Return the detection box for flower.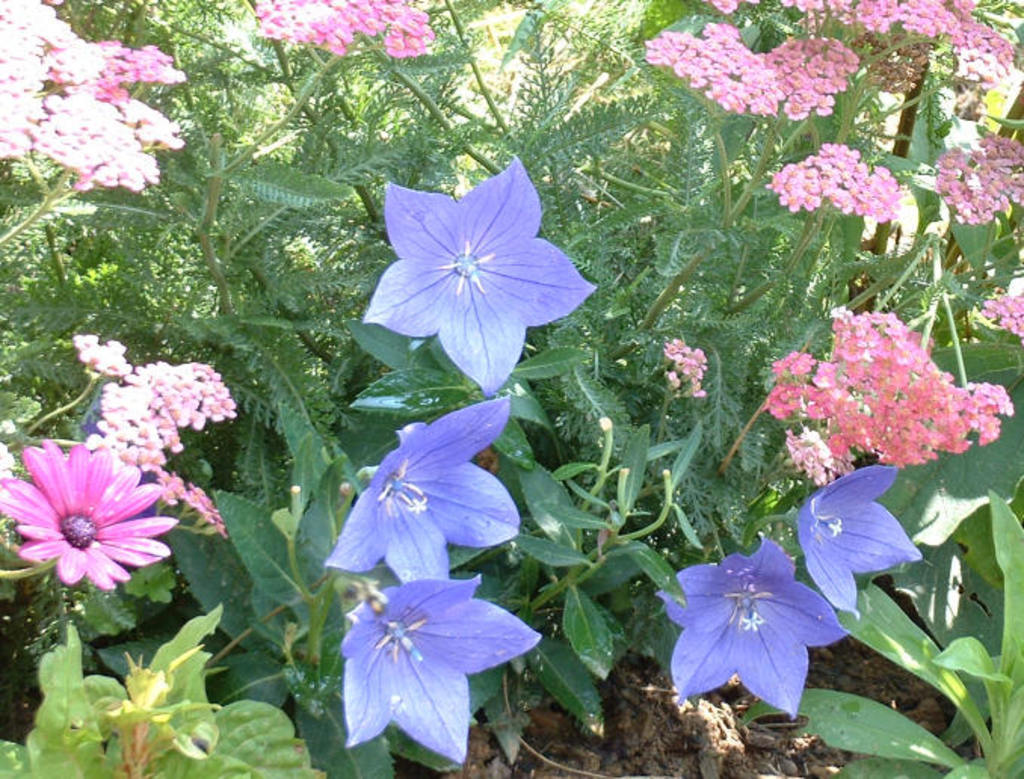
Rect(0, 435, 189, 589).
